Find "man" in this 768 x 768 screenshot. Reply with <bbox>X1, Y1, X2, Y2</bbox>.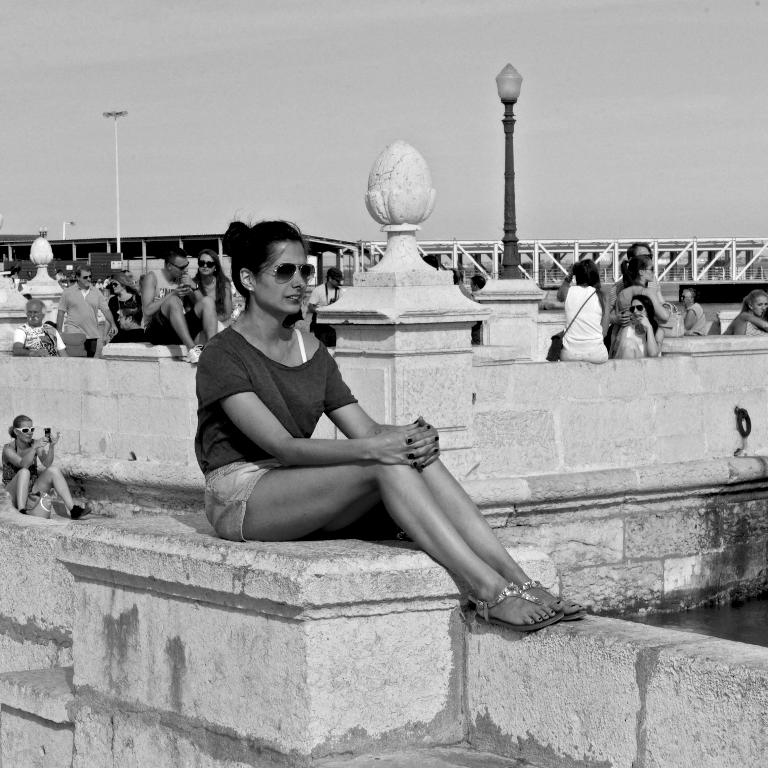
<bbox>53, 268, 113, 353</bbox>.
